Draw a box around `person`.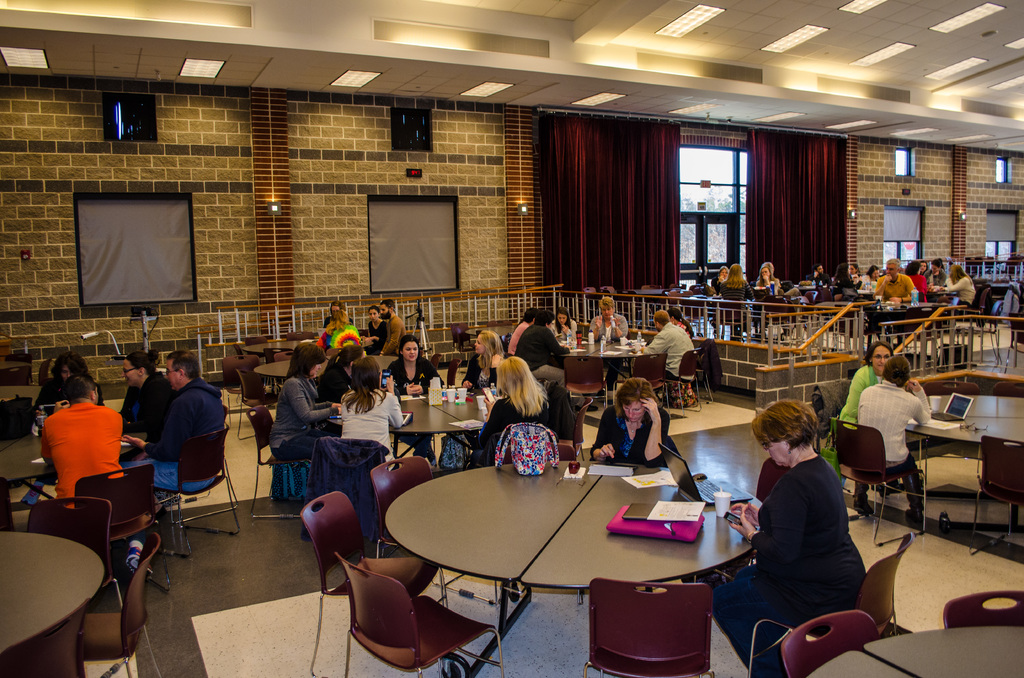
x1=387 y1=341 x2=446 y2=397.
